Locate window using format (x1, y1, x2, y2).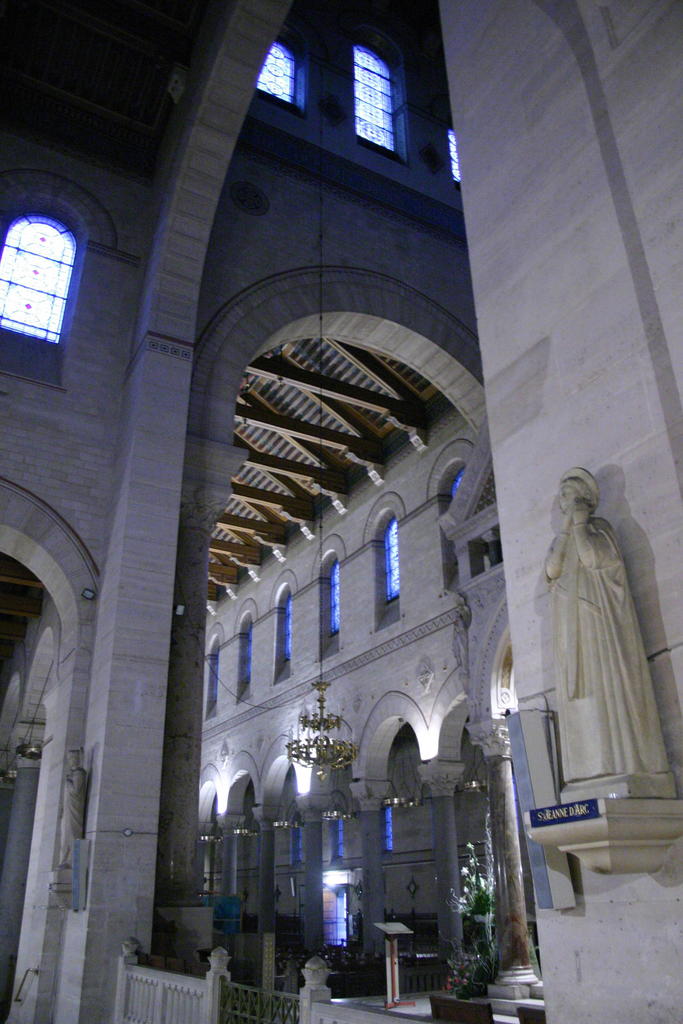
(261, 38, 304, 113).
